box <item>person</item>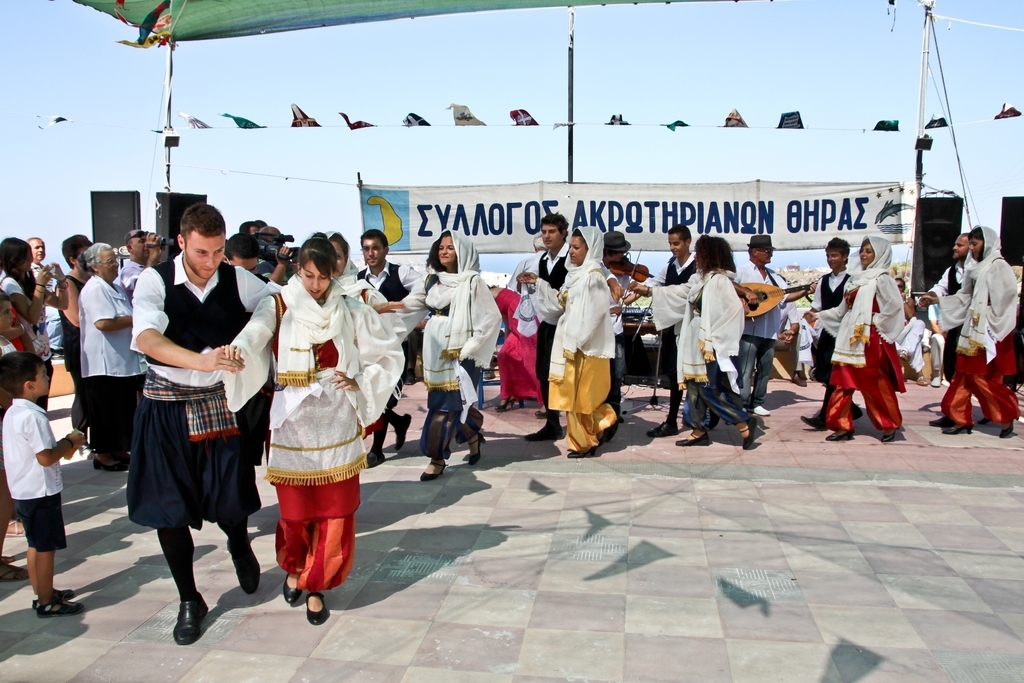
box=[545, 223, 619, 460]
